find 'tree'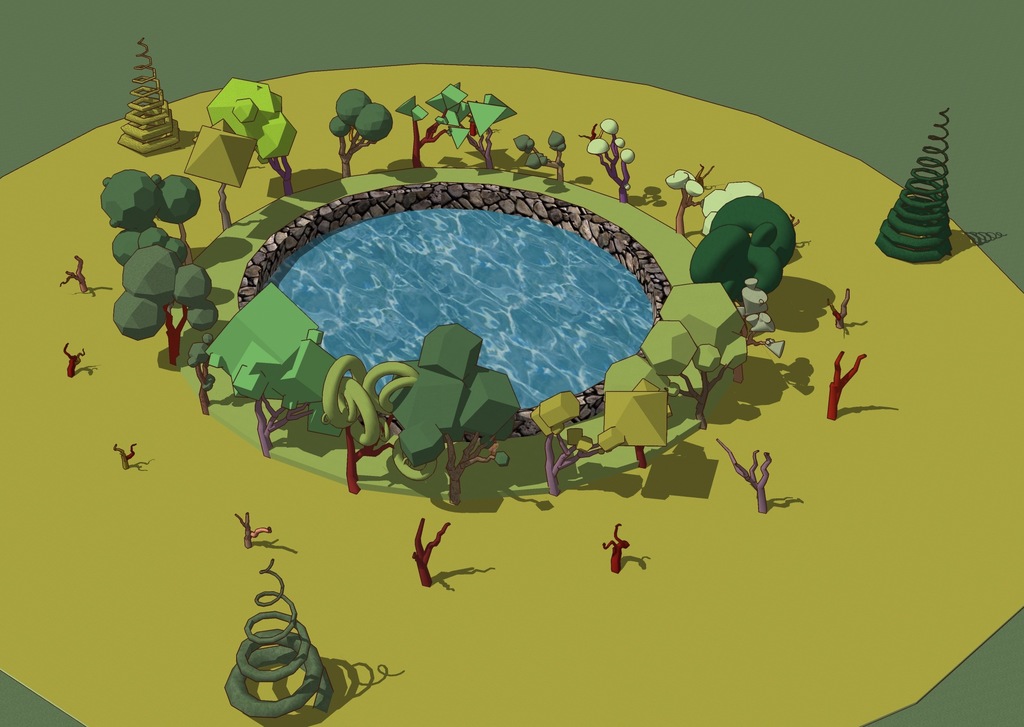
bbox=[638, 281, 752, 433]
